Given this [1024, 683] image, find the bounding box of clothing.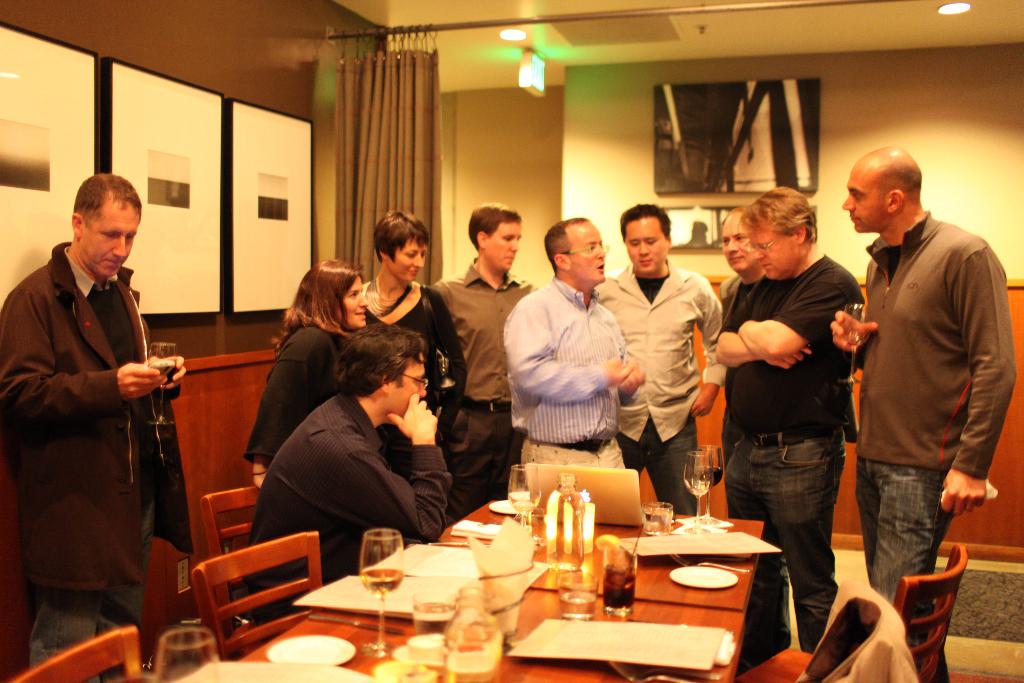
<box>248,393,454,627</box>.
